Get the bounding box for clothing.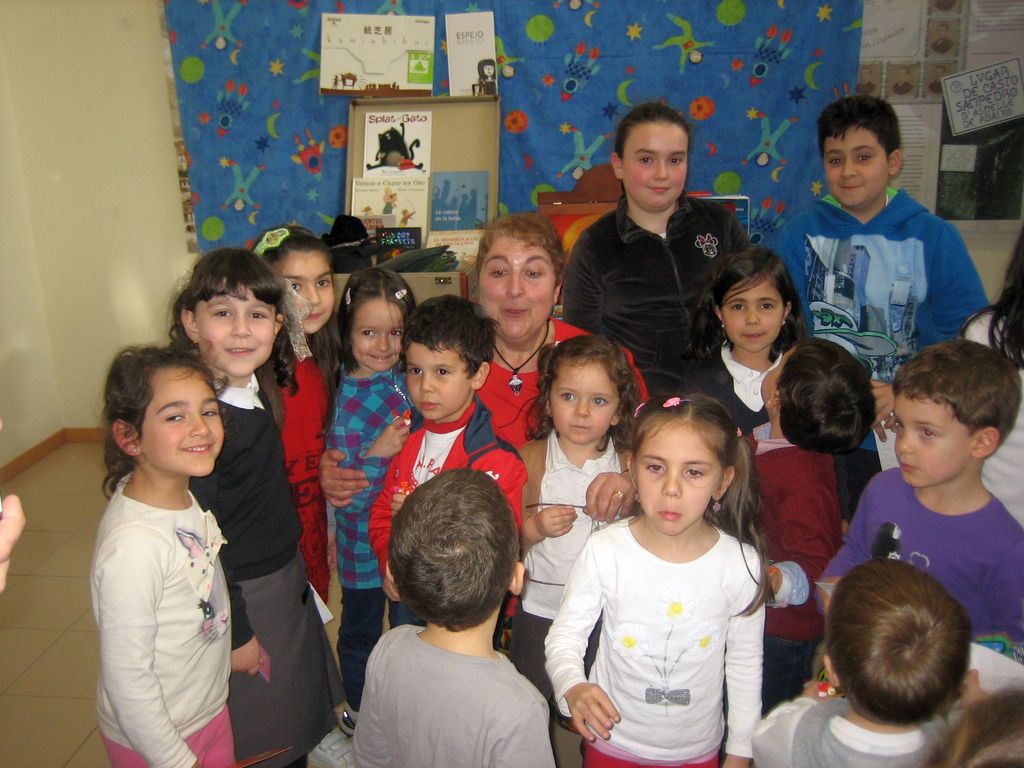
(x1=477, y1=75, x2=497, y2=92).
